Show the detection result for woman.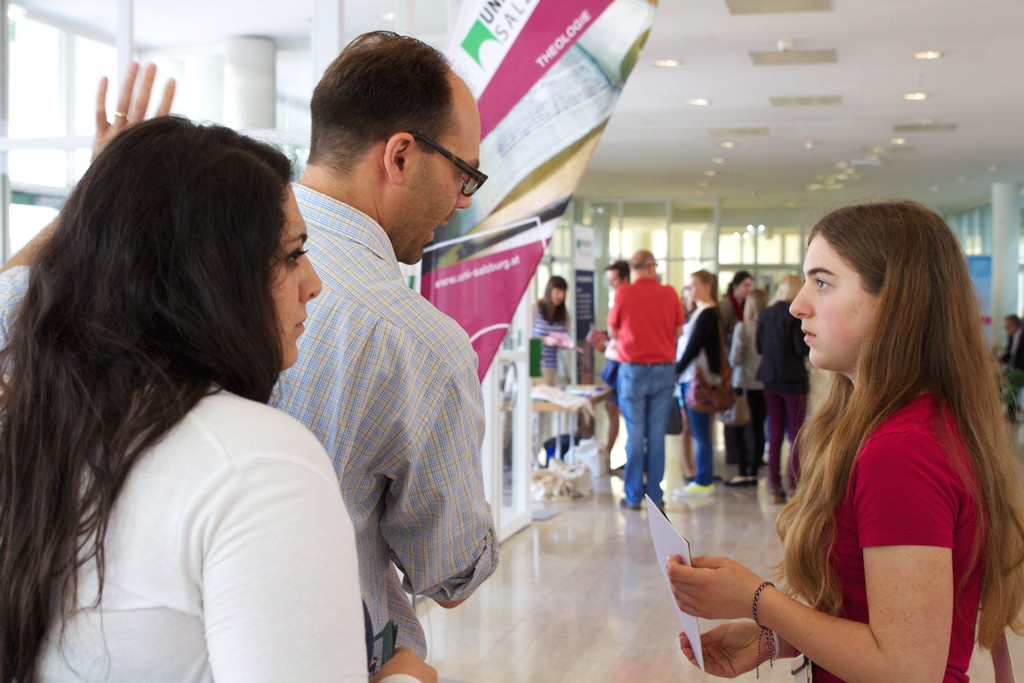
box=[753, 273, 813, 502].
